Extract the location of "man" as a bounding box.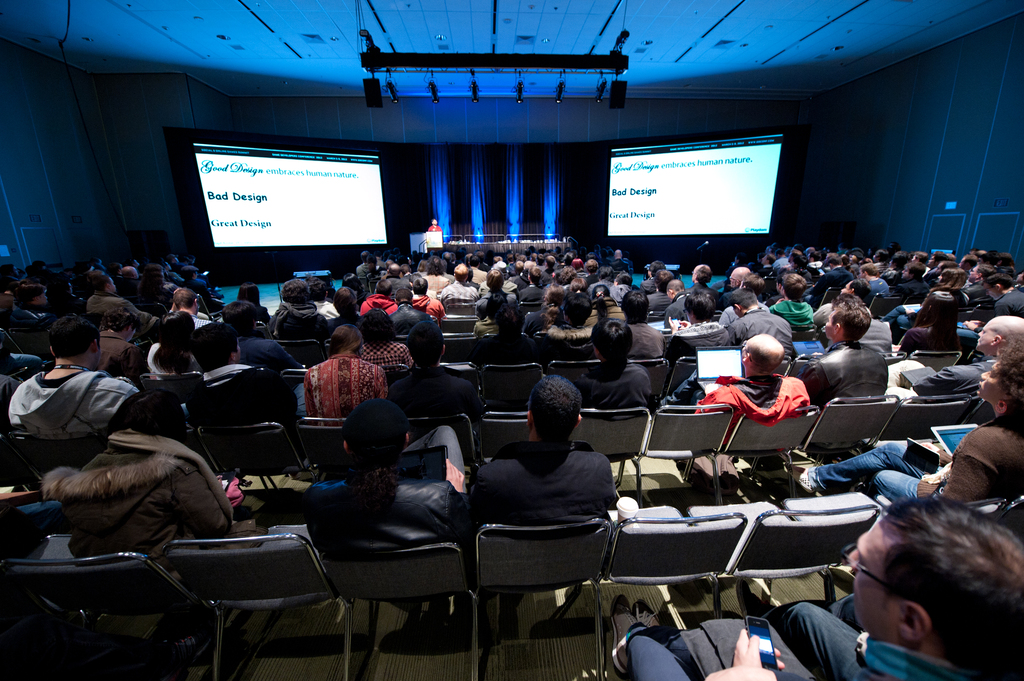
BBox(301, 397, 463, 541).
